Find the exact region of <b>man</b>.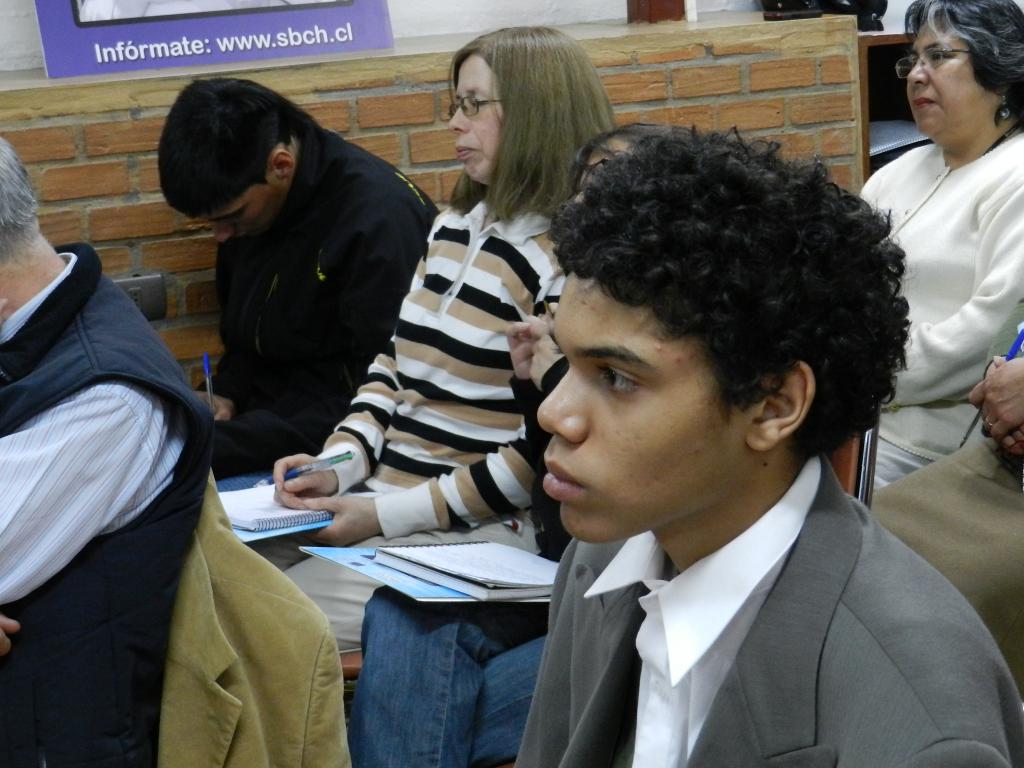
Exact region: 0/124/218/767.
